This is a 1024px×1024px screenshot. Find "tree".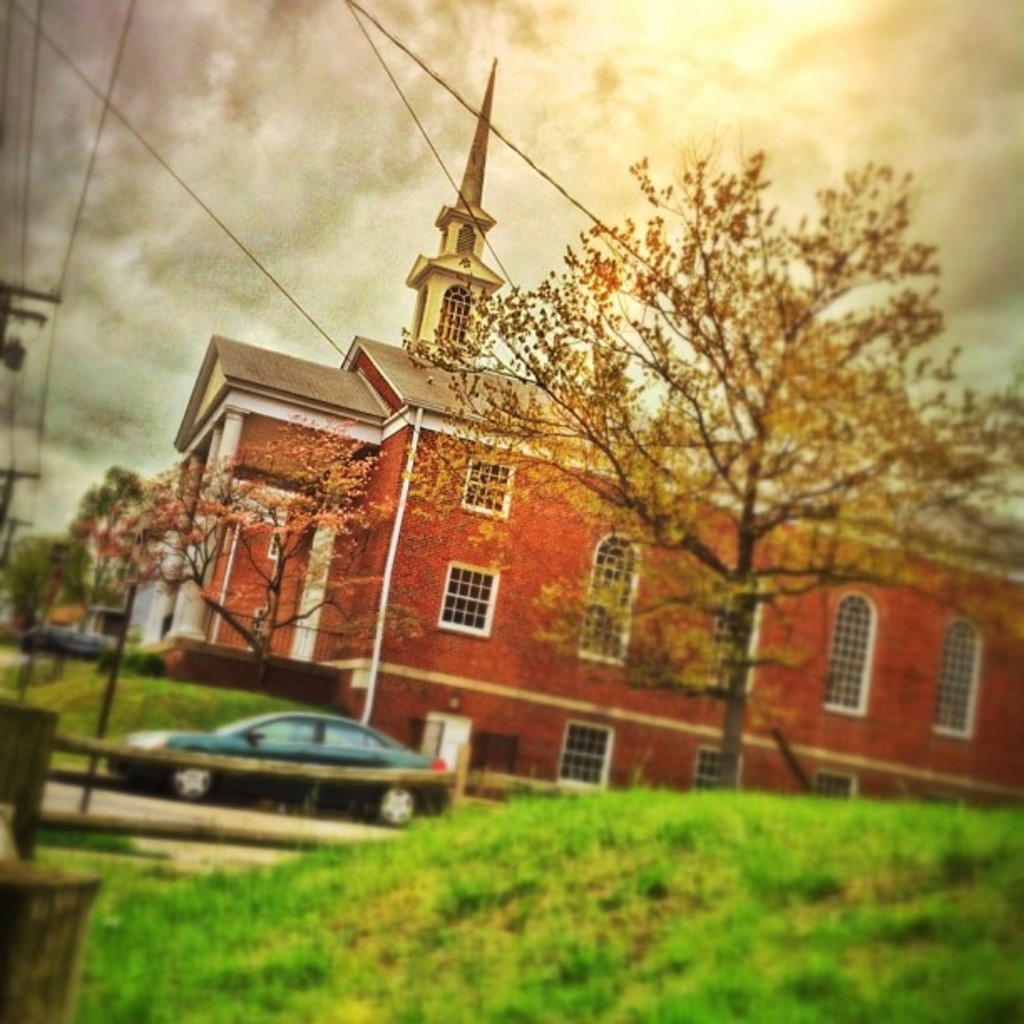
Bounding box: x1=120, y1=415, x2=400, y2=659.
